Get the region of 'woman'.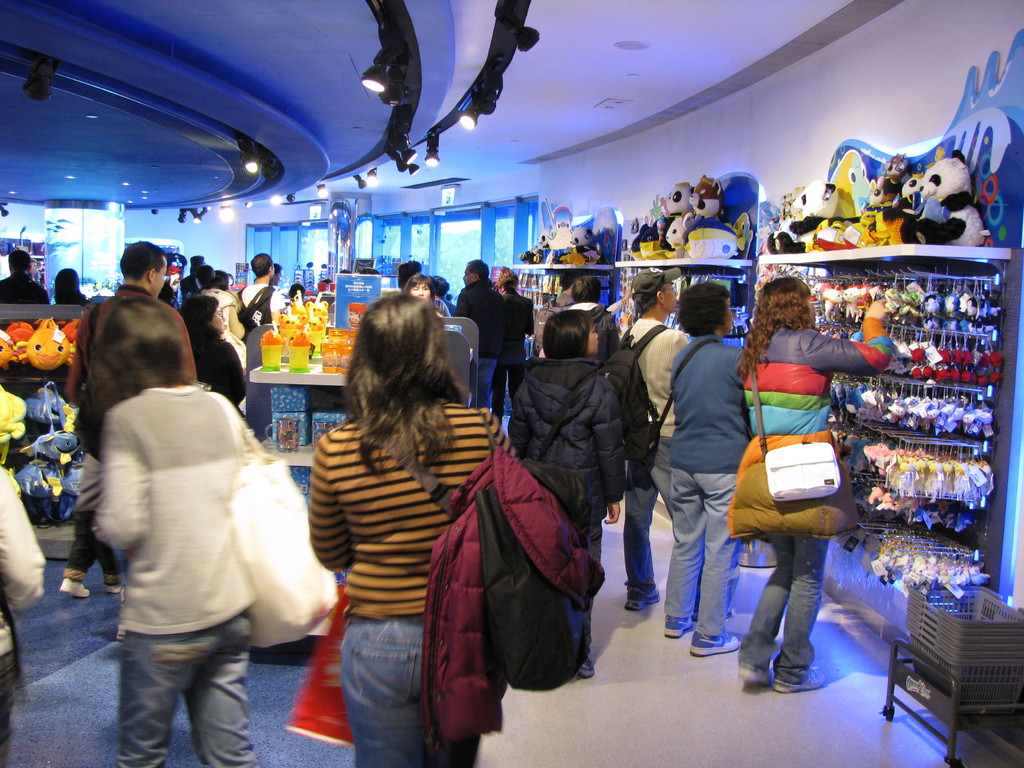
l=734, t=278, r=898, b=691.
